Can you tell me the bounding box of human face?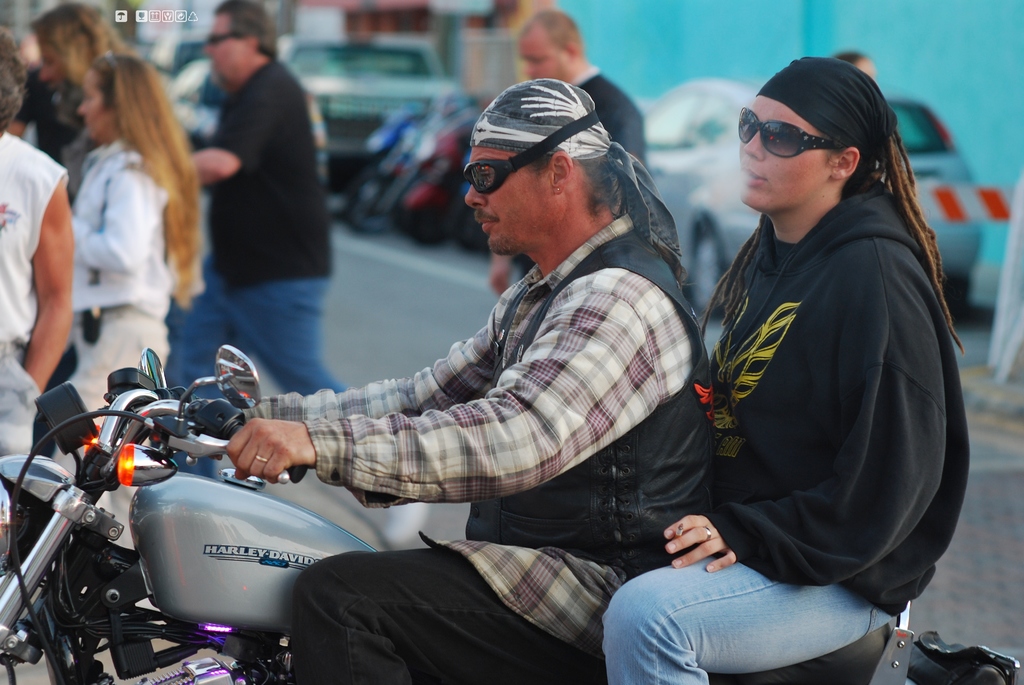
left=465, top=143, right=560, bottom=253.
